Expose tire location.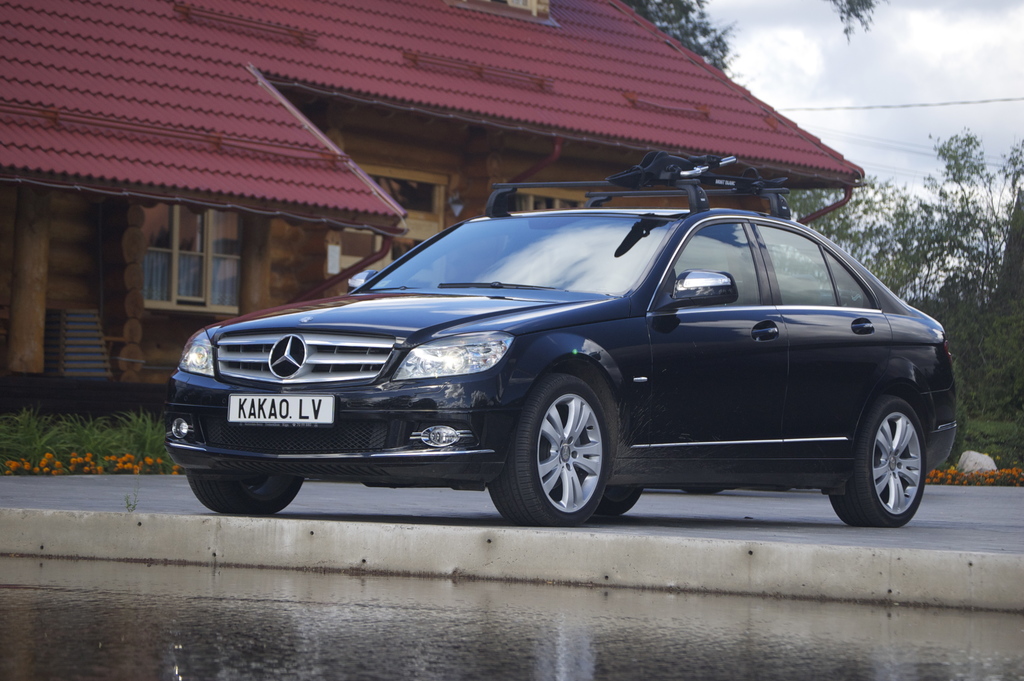
Exposed at 184, 470, 305, 518.
